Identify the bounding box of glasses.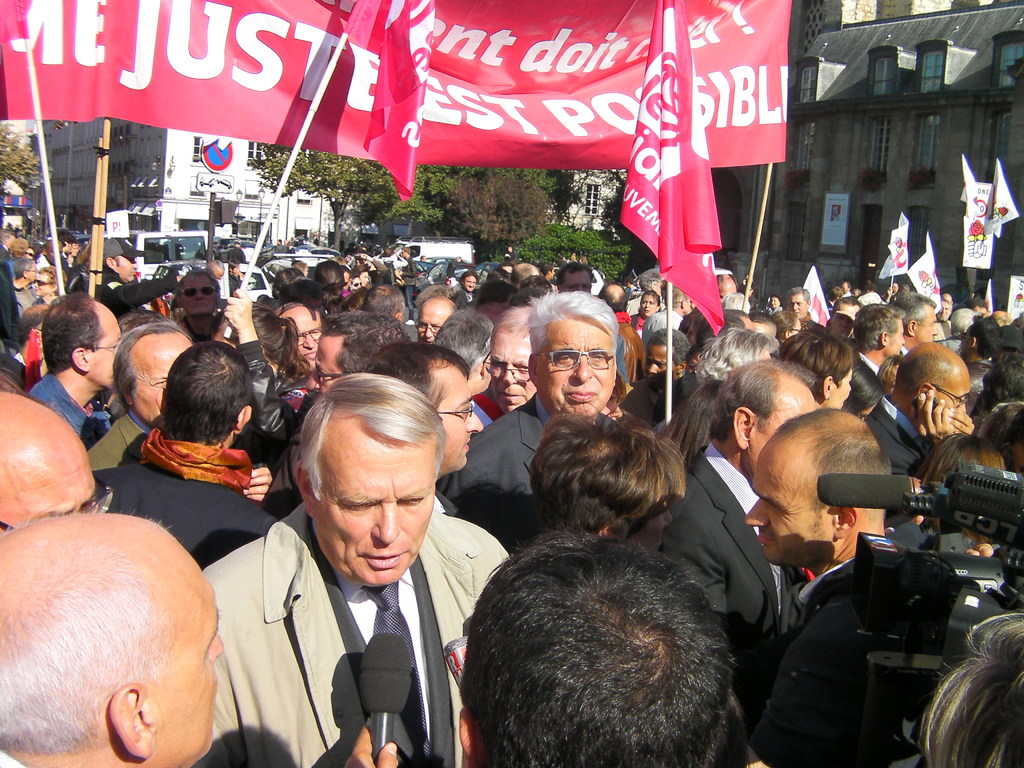
[415, 319, 443, 332].
